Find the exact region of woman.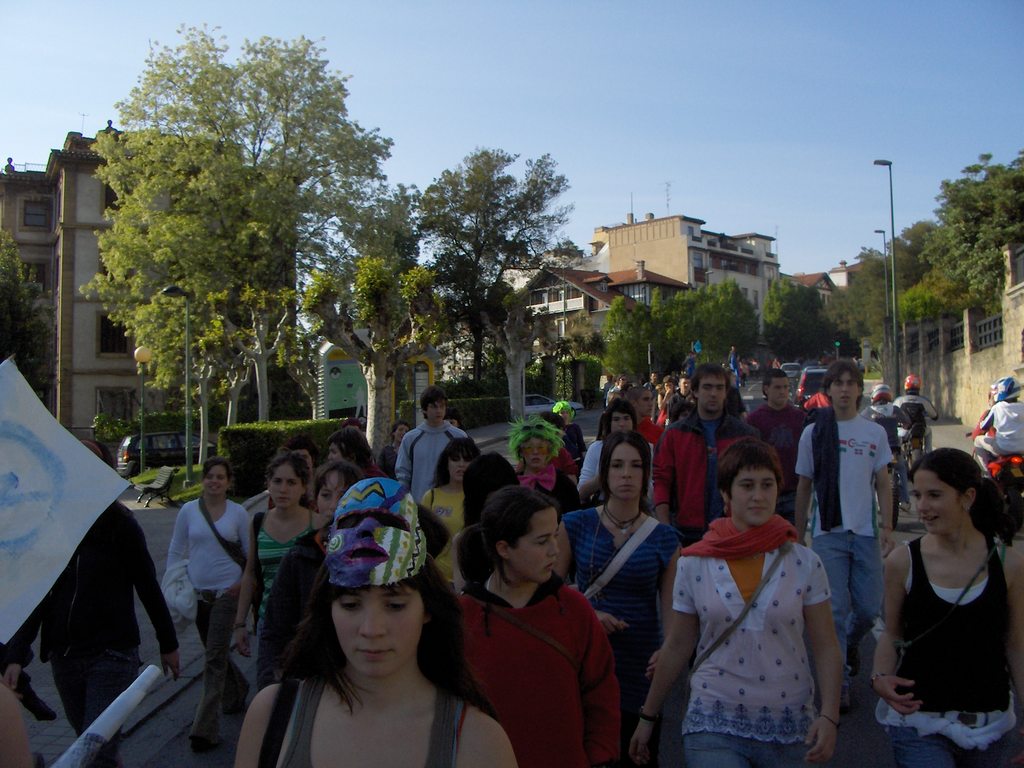
Exact region: detection(508, 435, 578, 502).
